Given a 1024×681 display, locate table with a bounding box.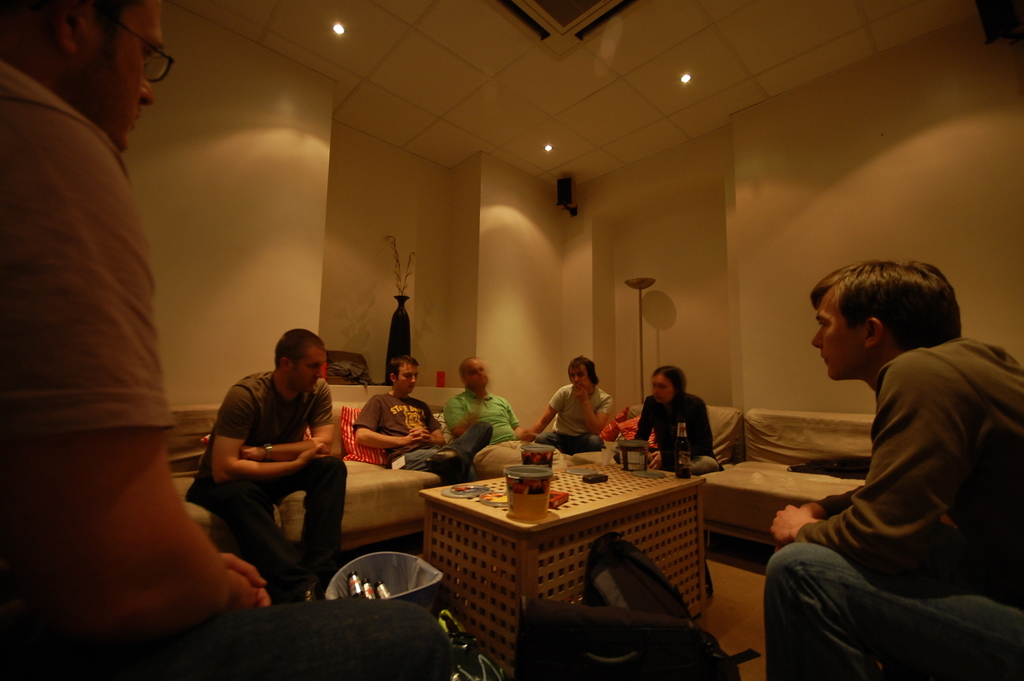
Located: <region>697, 458, 868, 555</region>.
